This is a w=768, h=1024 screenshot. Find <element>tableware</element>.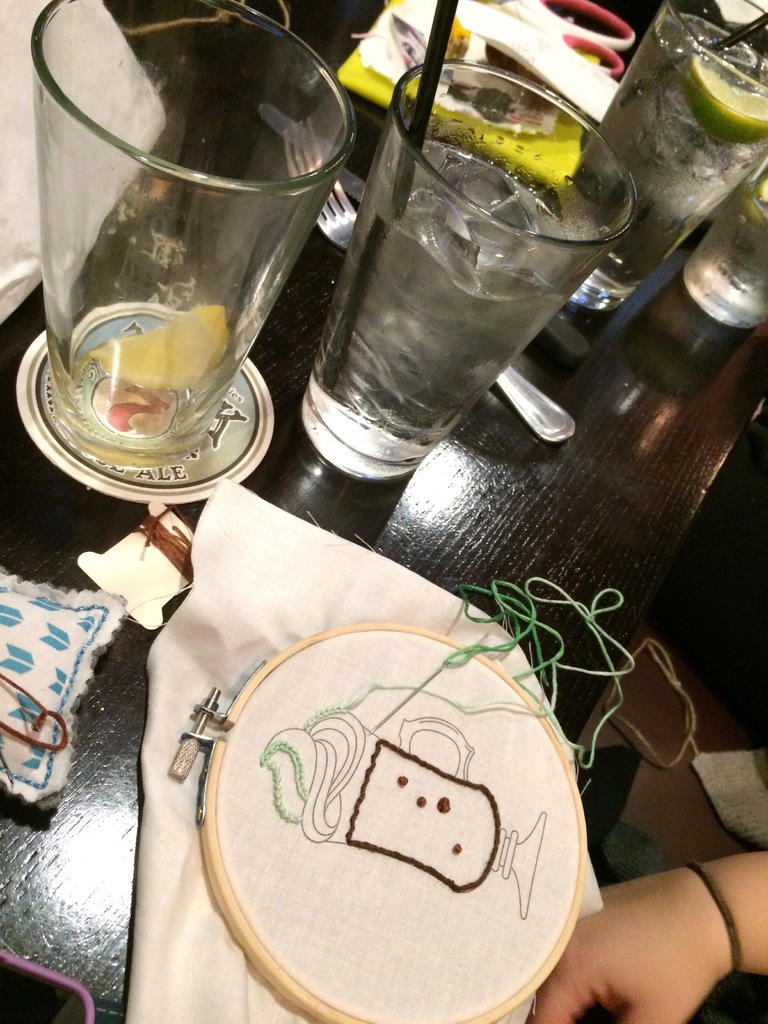
Bounding box: l=681, t=160, r=767, b=337.
